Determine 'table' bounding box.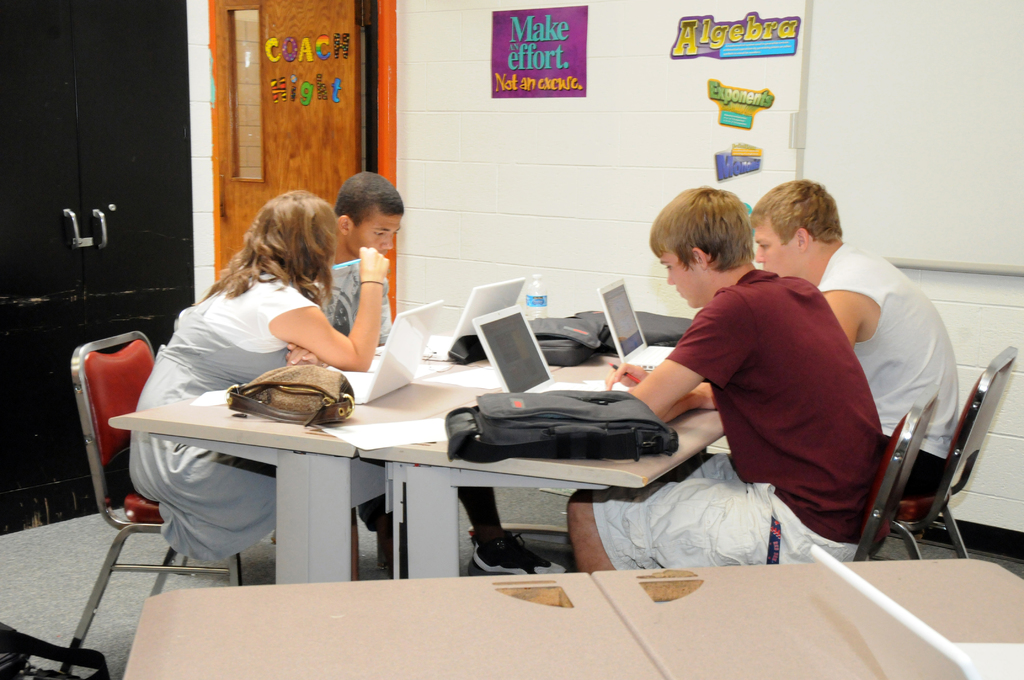
Determined: [114,290,734,585].
